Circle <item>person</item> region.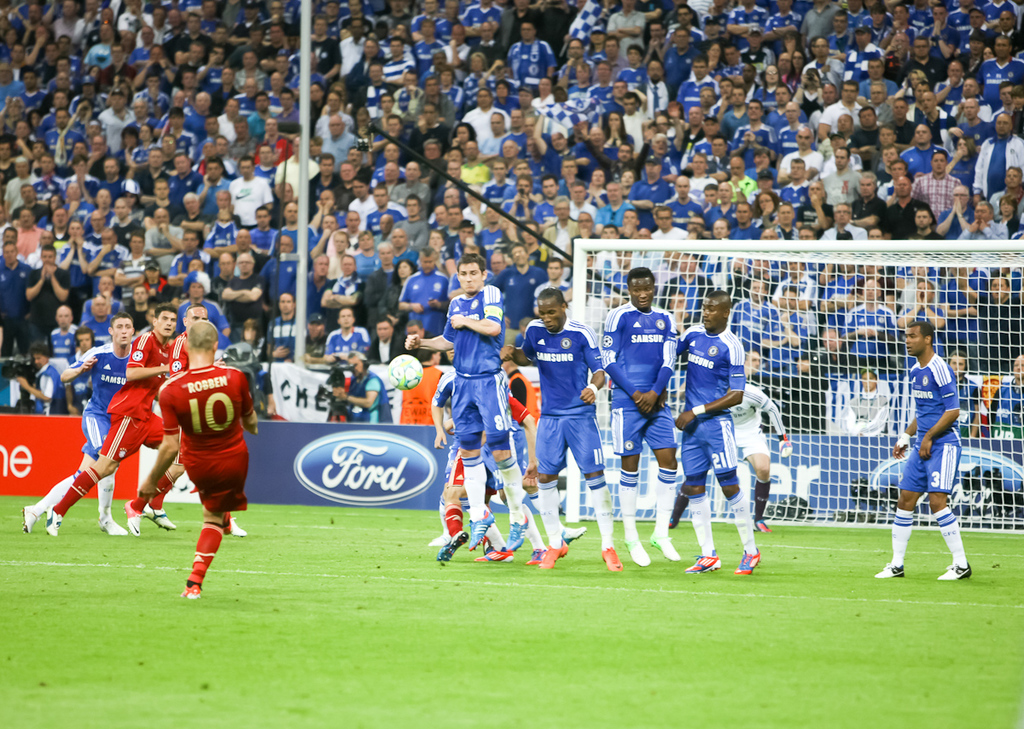
Region: 957:4:981:24.
